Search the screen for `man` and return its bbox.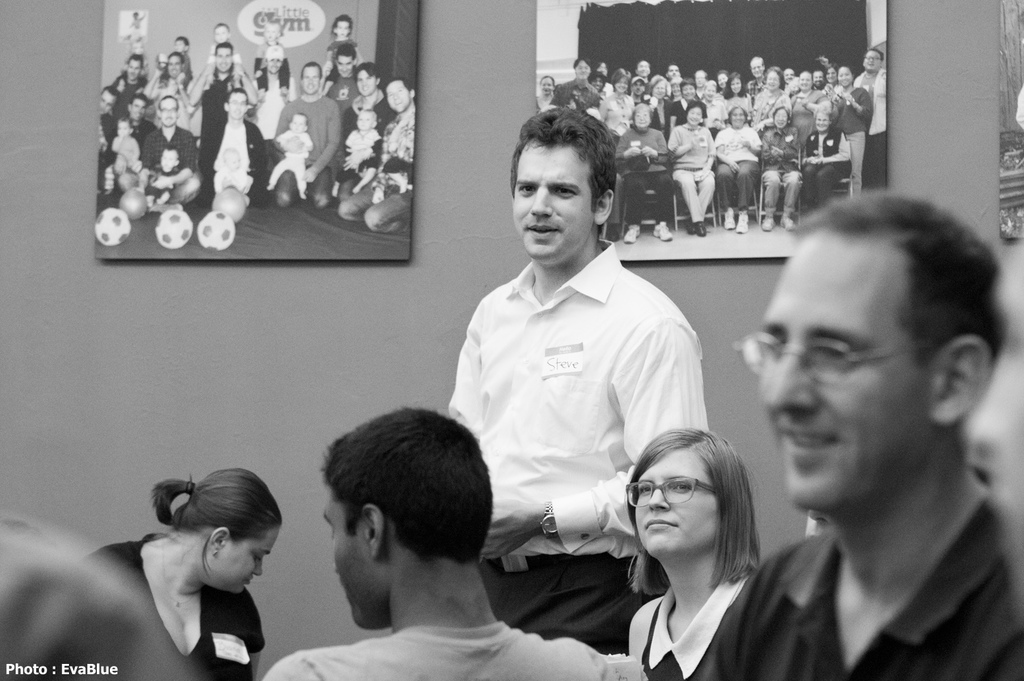
Found: 194:40:245:145.
